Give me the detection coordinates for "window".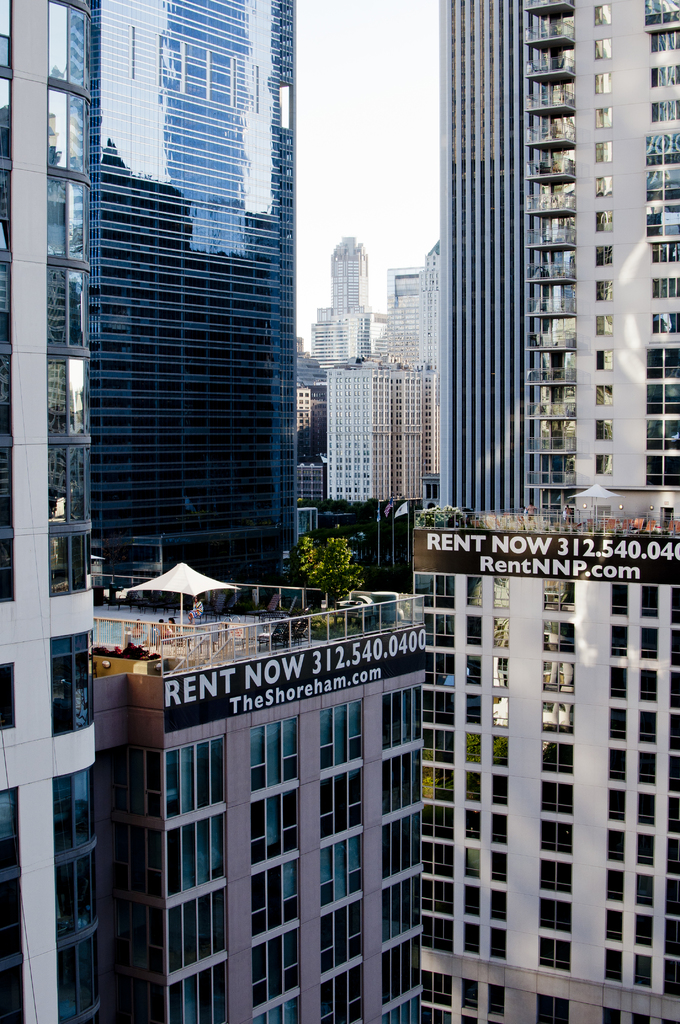
x1=599, y1=314, x2=611, y2=333.
